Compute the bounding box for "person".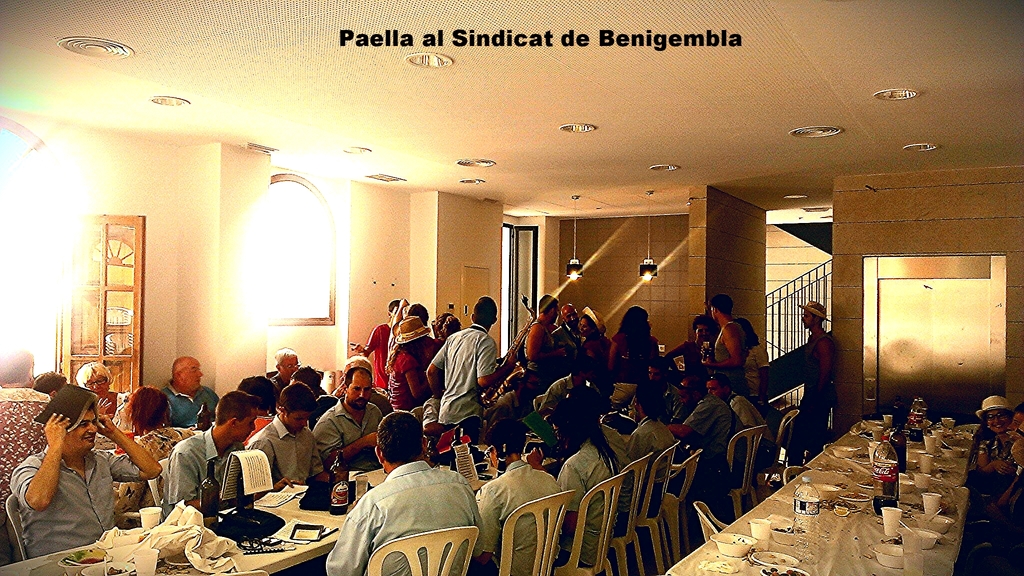
Rect(699, 292, 748, 391).
